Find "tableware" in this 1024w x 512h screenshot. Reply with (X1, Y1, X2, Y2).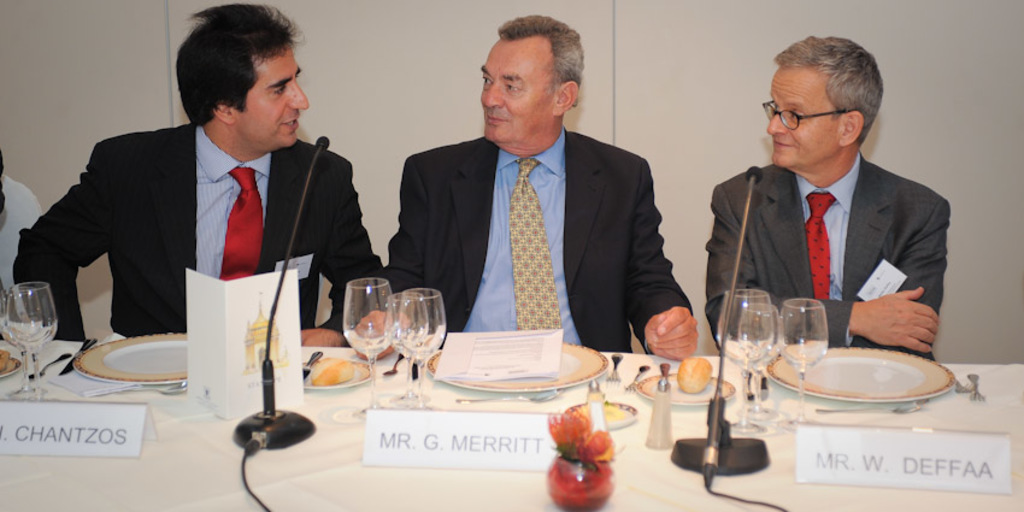
(77, 319, 187, 383).
